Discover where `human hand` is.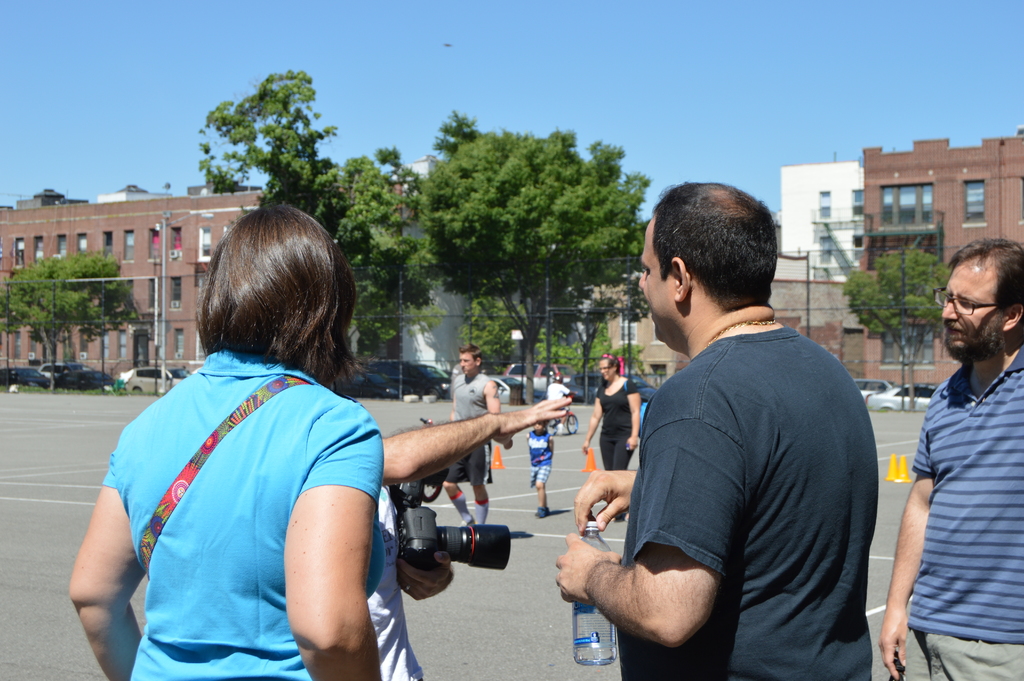
Discovered at [left=492, top=393, right=578, bottom=448].
